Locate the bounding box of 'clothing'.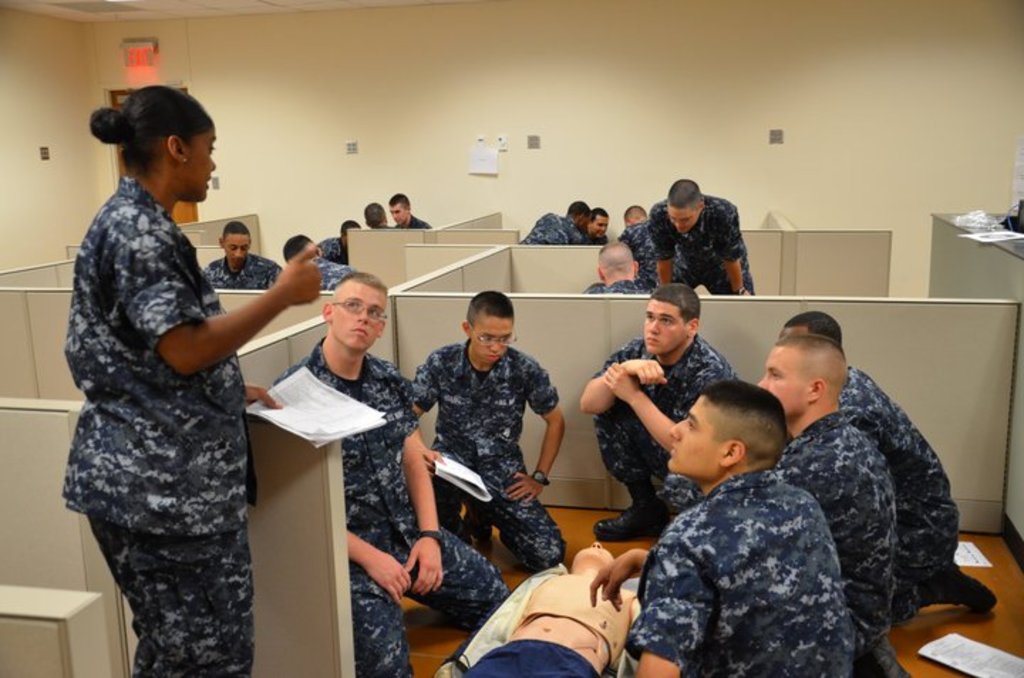
Bounding box: 196, 254, 276, 287.
